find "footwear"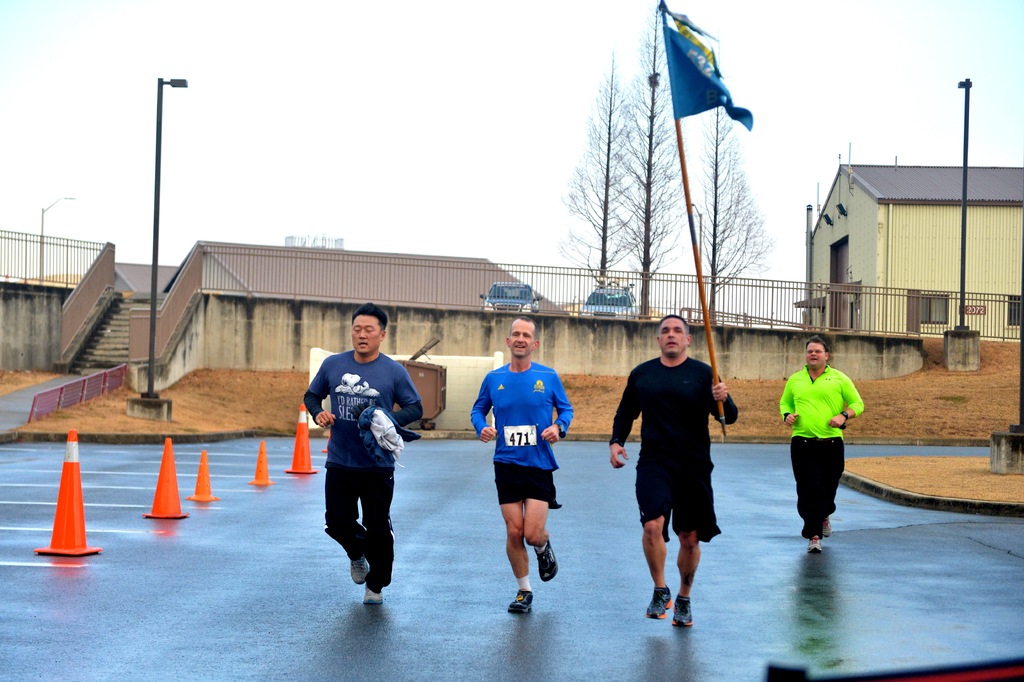
[left=822, top=517, right=834, bottom=536]
